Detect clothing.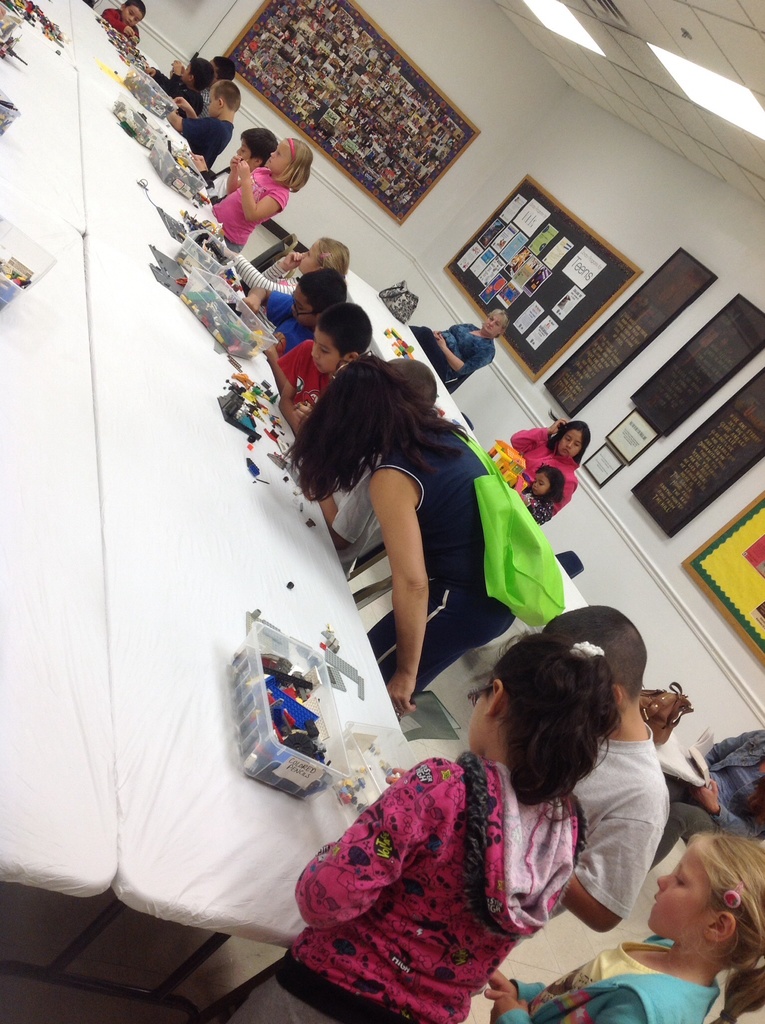
Detected at (left=219, top=167, right=286, bottom=251).
